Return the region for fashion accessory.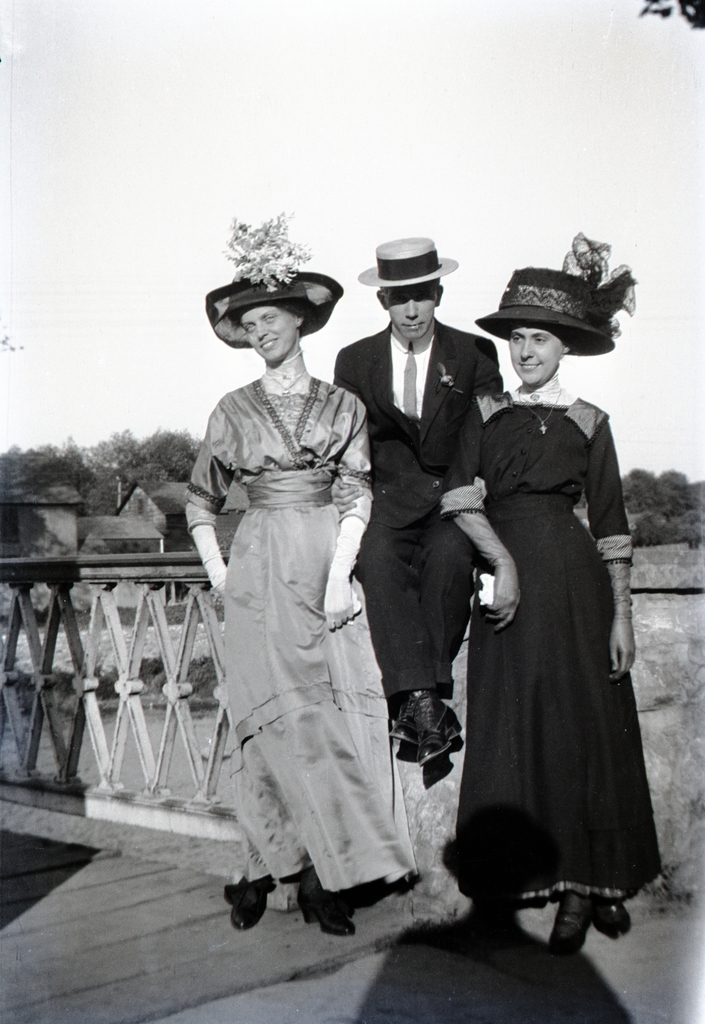
392,687,464,771.
